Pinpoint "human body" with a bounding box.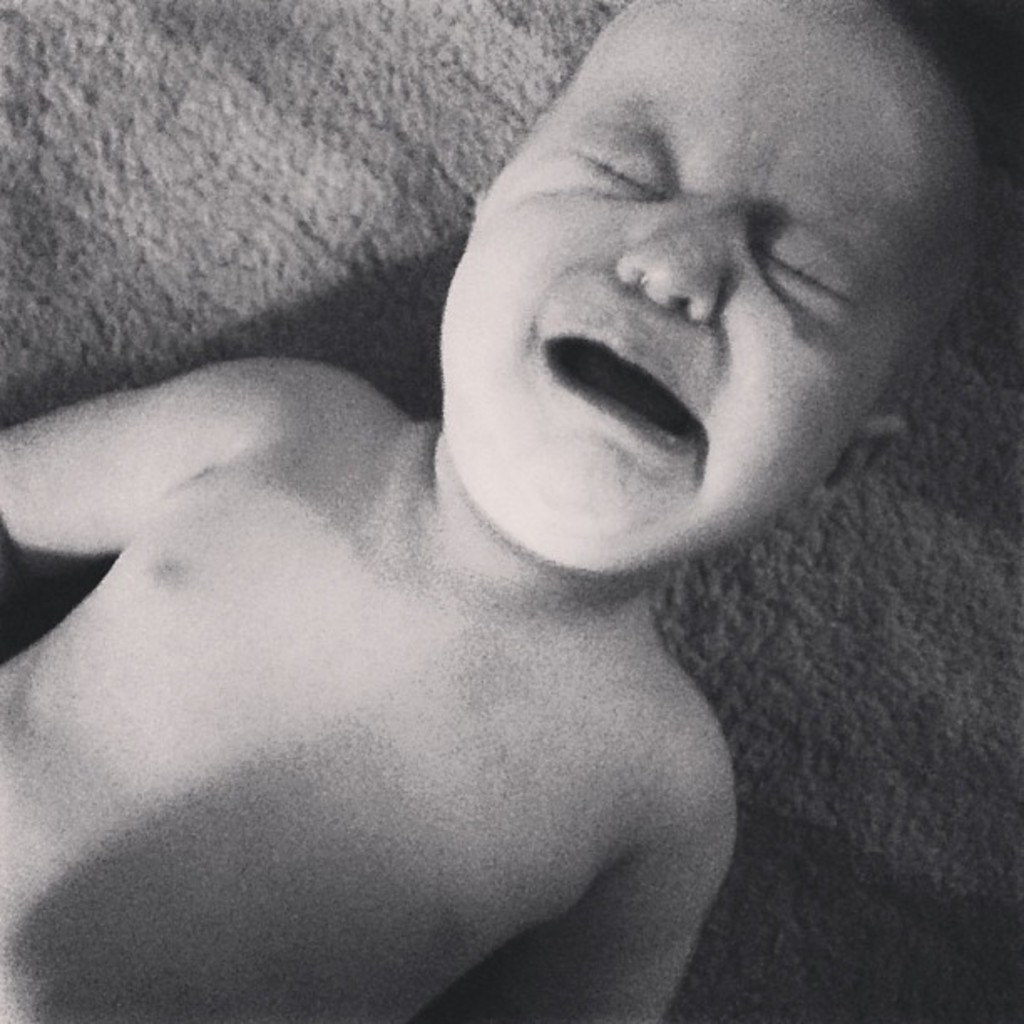
select_region(0, 62, 1023, 1023).
